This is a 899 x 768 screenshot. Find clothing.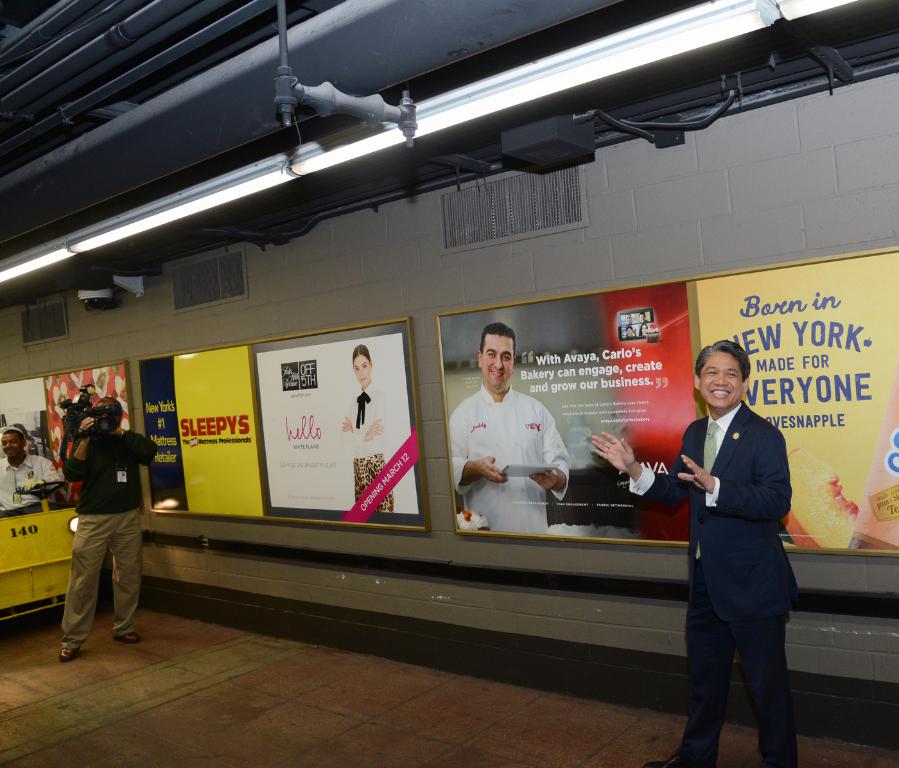
Bounding box: Rect(0, 453, 59, 517).
